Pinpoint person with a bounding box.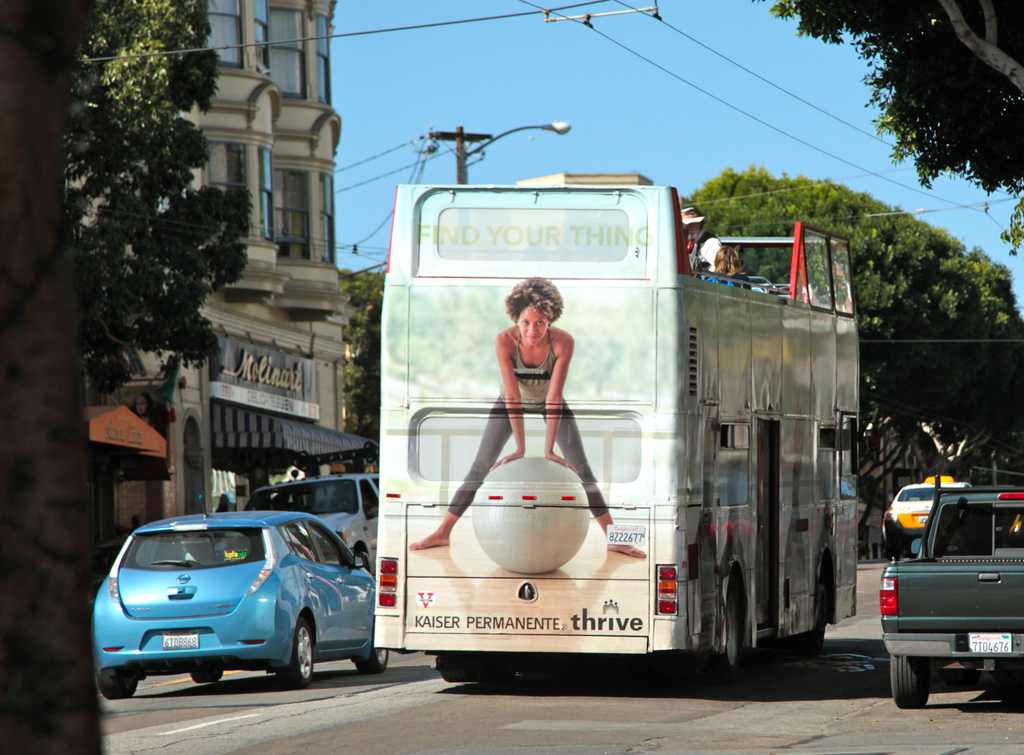
box=[671, 204, 719, 281].
